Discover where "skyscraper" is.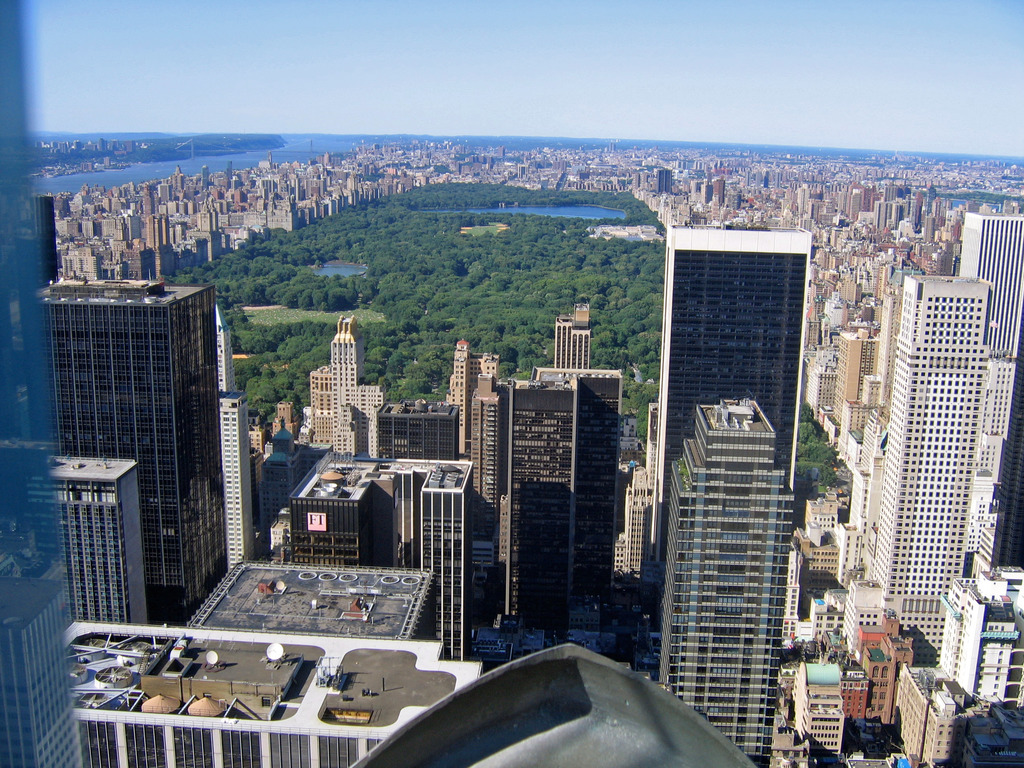
Discovered at {"left": 67, "top": 621, "right": 481, "bottom": 767}.
